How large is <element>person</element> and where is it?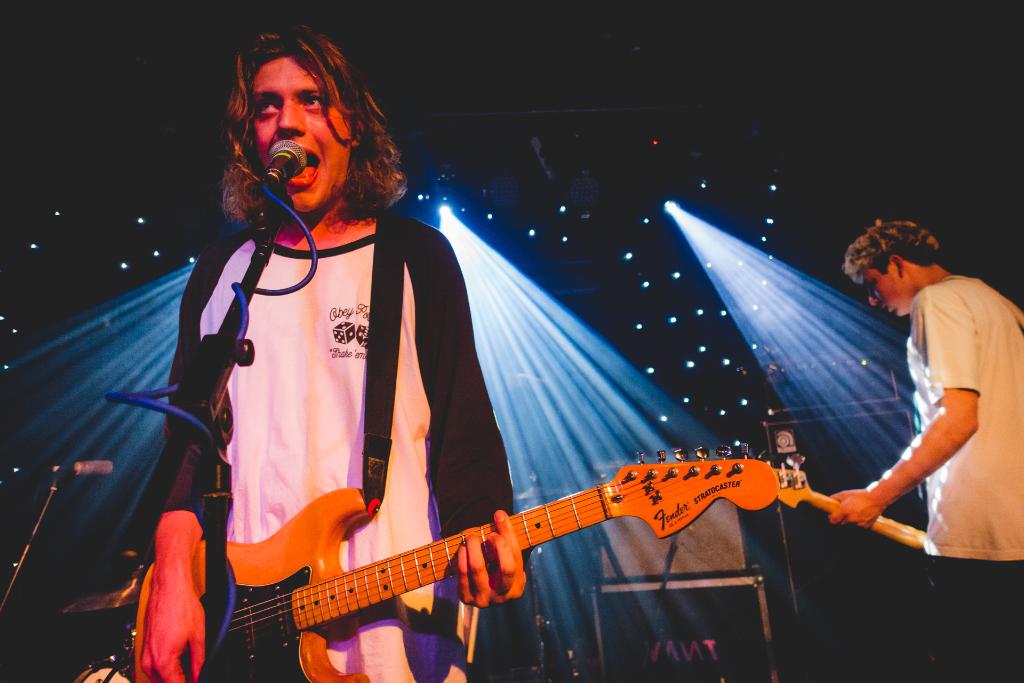
Bounding box: left=829, top=214, right=1023, bottom=682.
